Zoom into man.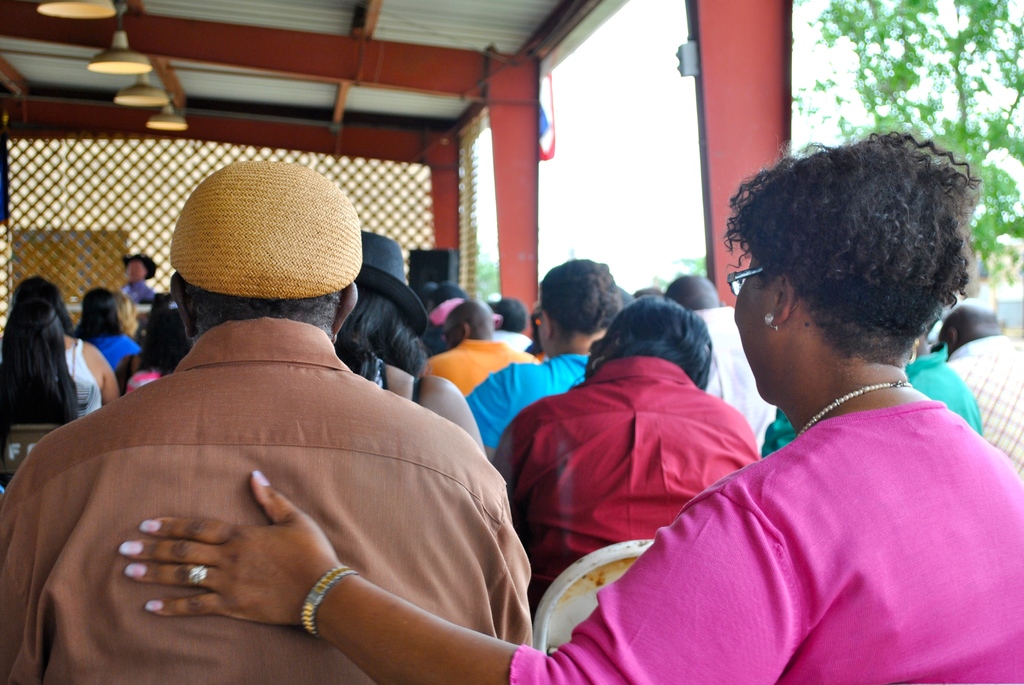
Zoom target: bbox(40, 189, 559, 684).
